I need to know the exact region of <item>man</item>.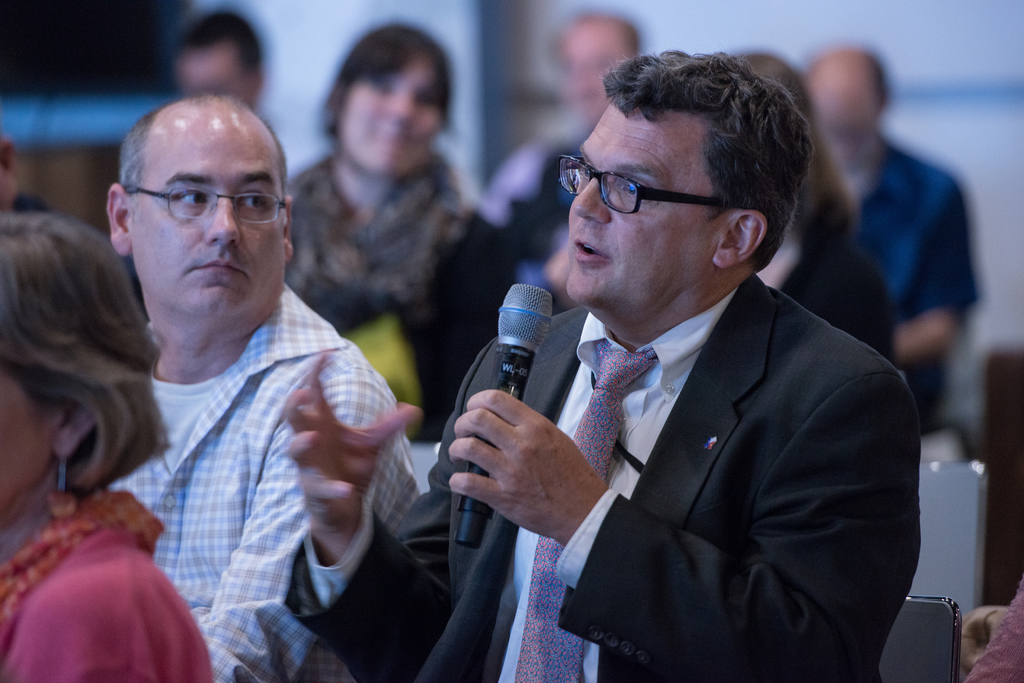
Region: box(799, 38, 966, 428).
